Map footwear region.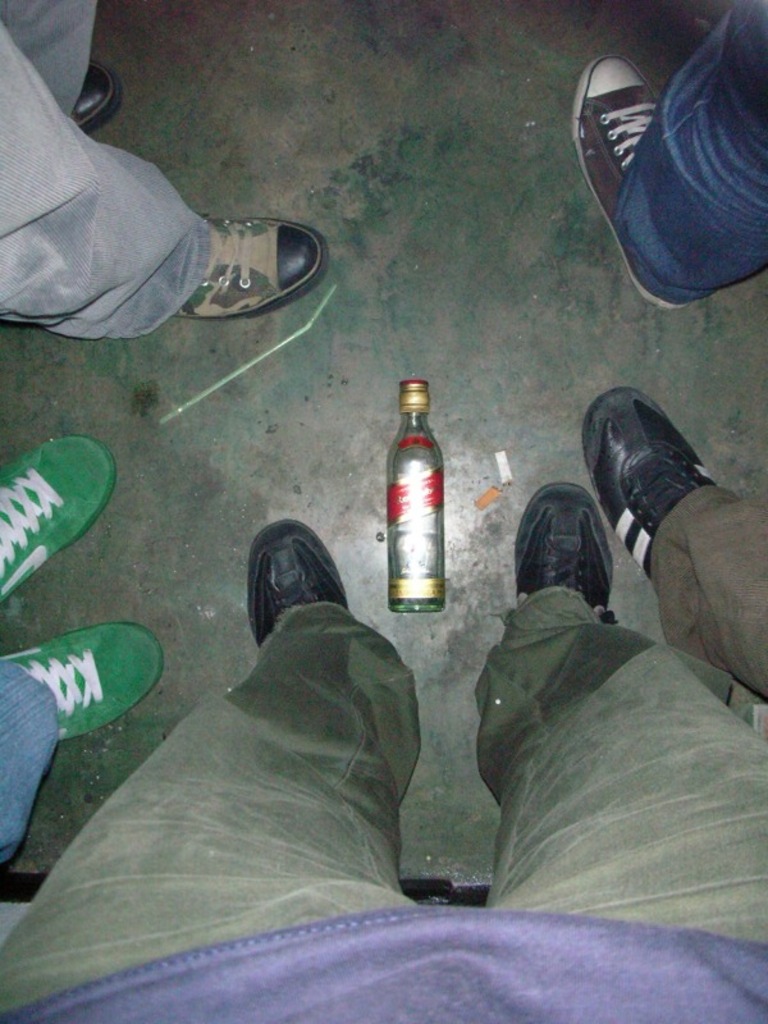
Mapped to 242/522/352/652.
